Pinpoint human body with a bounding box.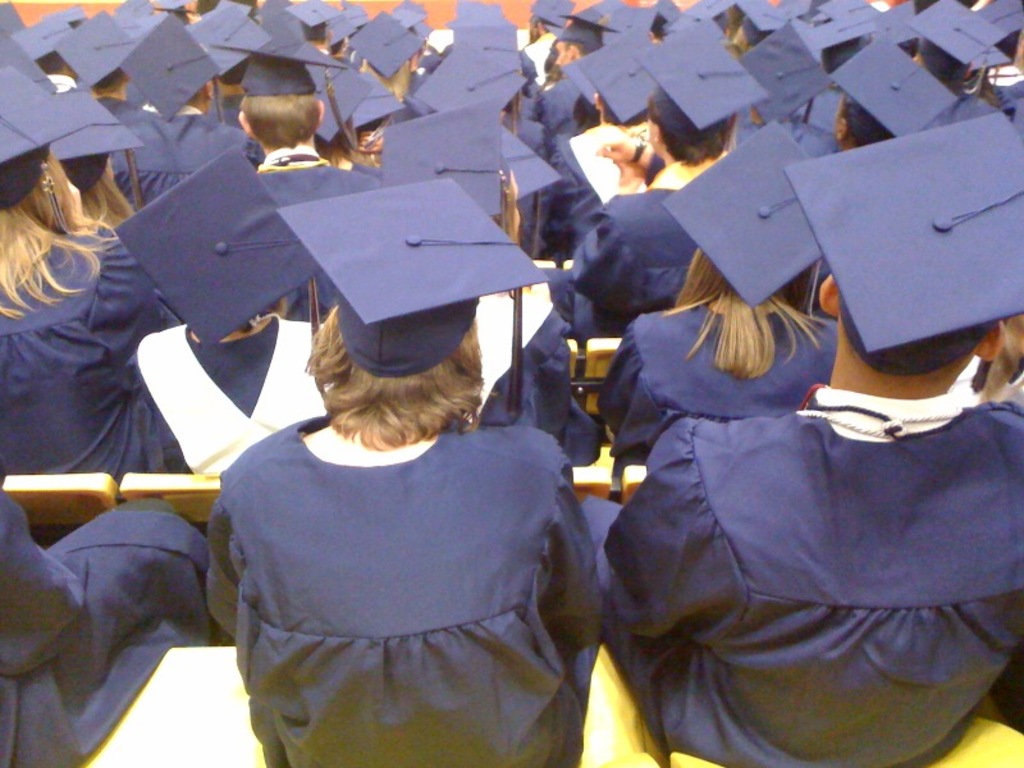
(x1=609, y1=292, x2=850, y2=466).
